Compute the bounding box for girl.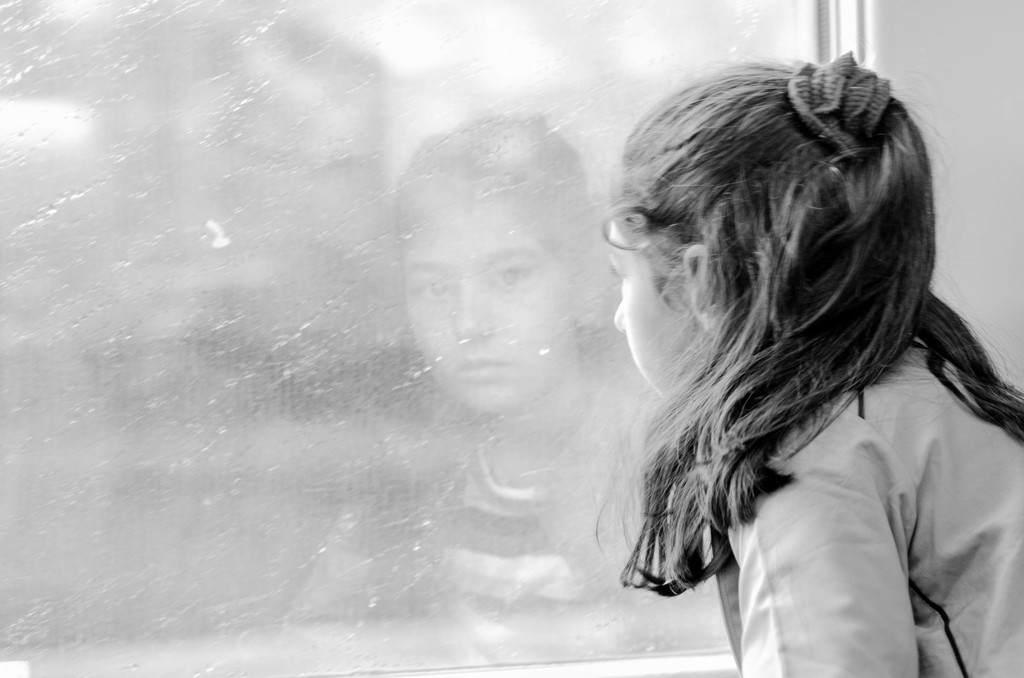
box(586, 48, 1023, 677).
